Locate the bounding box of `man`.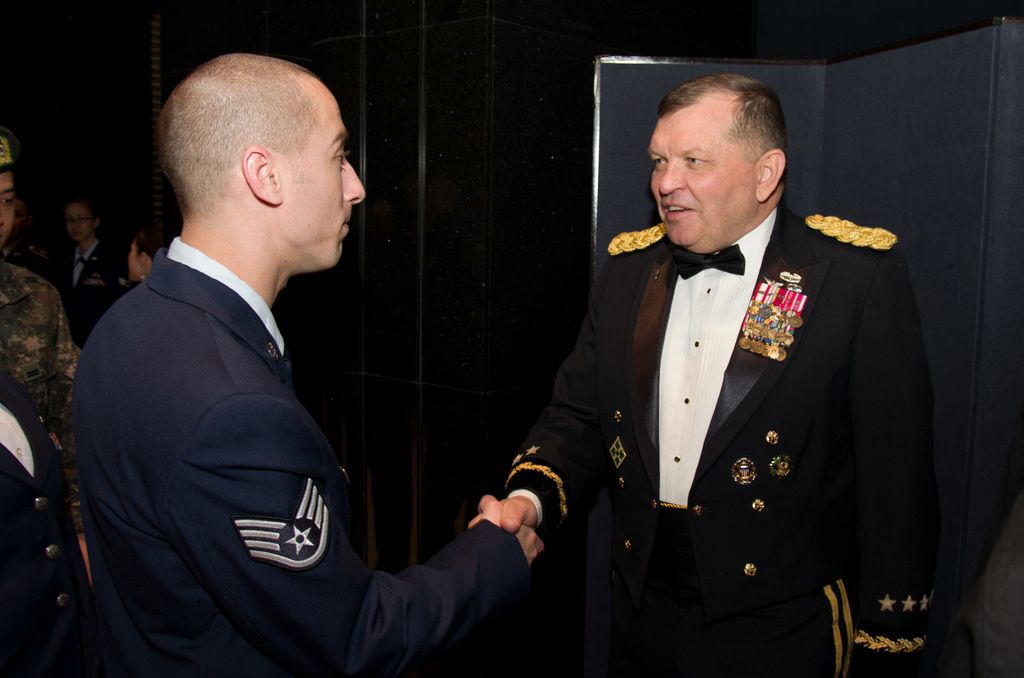
Bounding box: 70/54/544/677.
